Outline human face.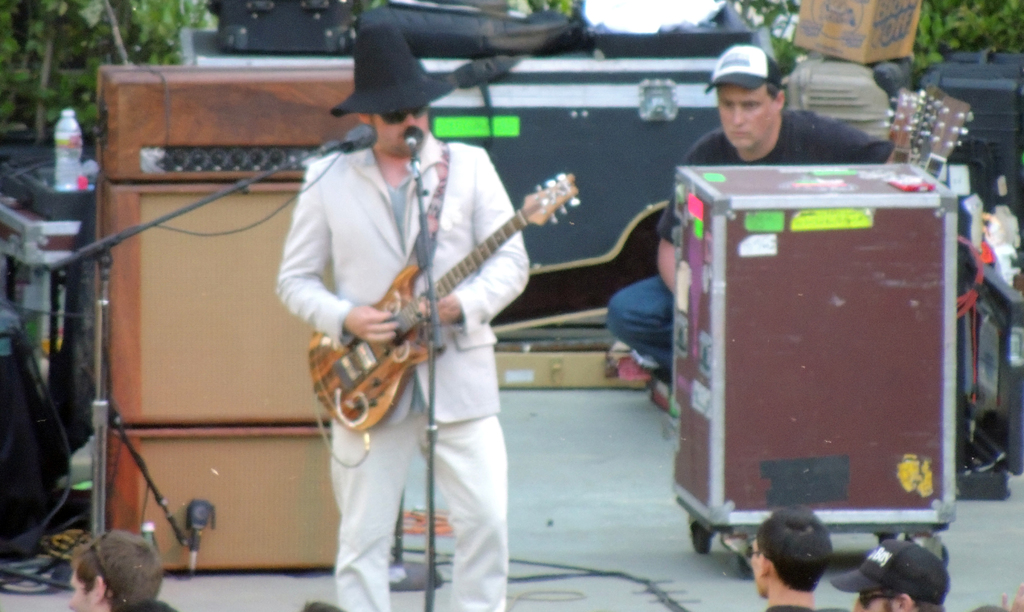
Outline: [left=856, top=588, right=894, bottom=611].
